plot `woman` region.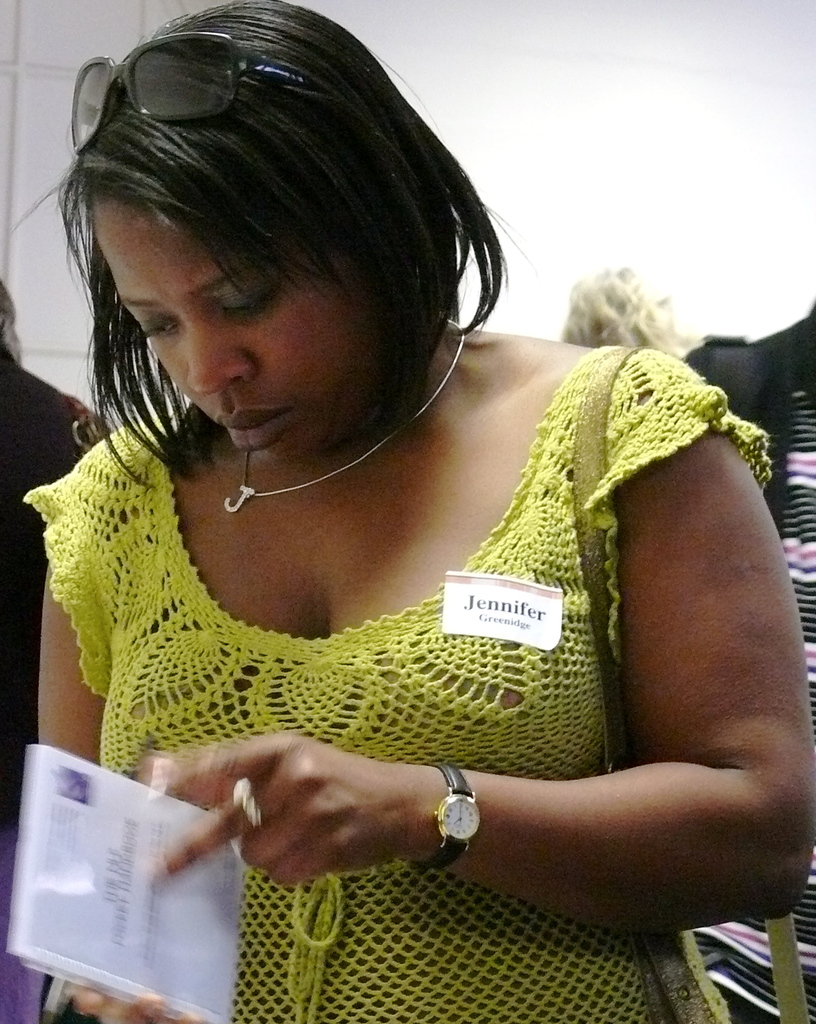
Plotted at detection(0, 0, 815, 1023).
